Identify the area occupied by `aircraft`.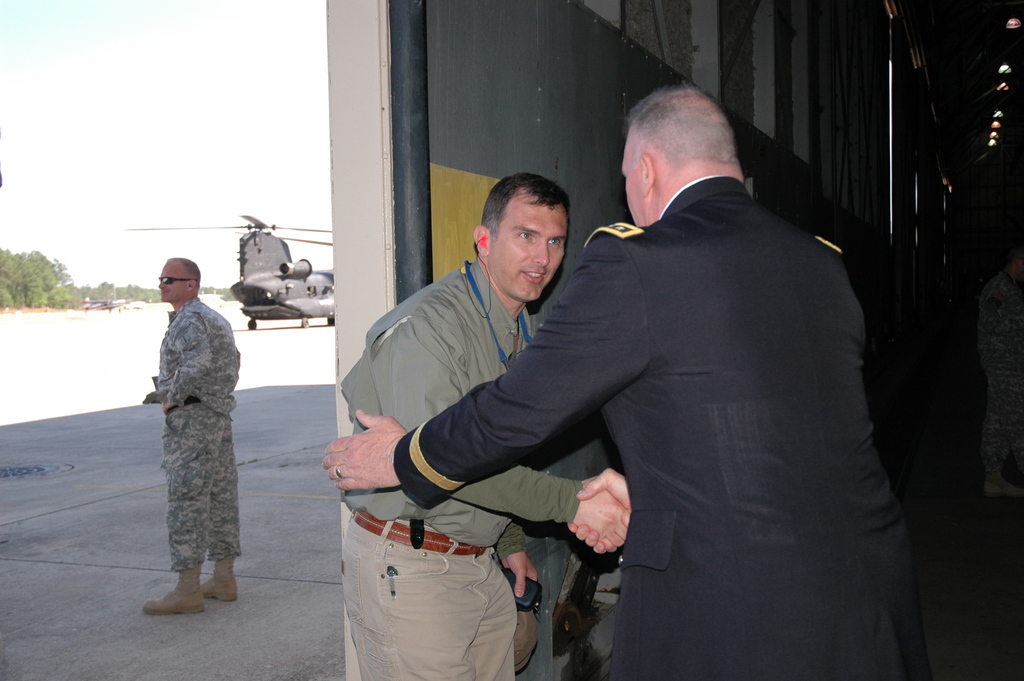
Area: 193 203 332 324.
